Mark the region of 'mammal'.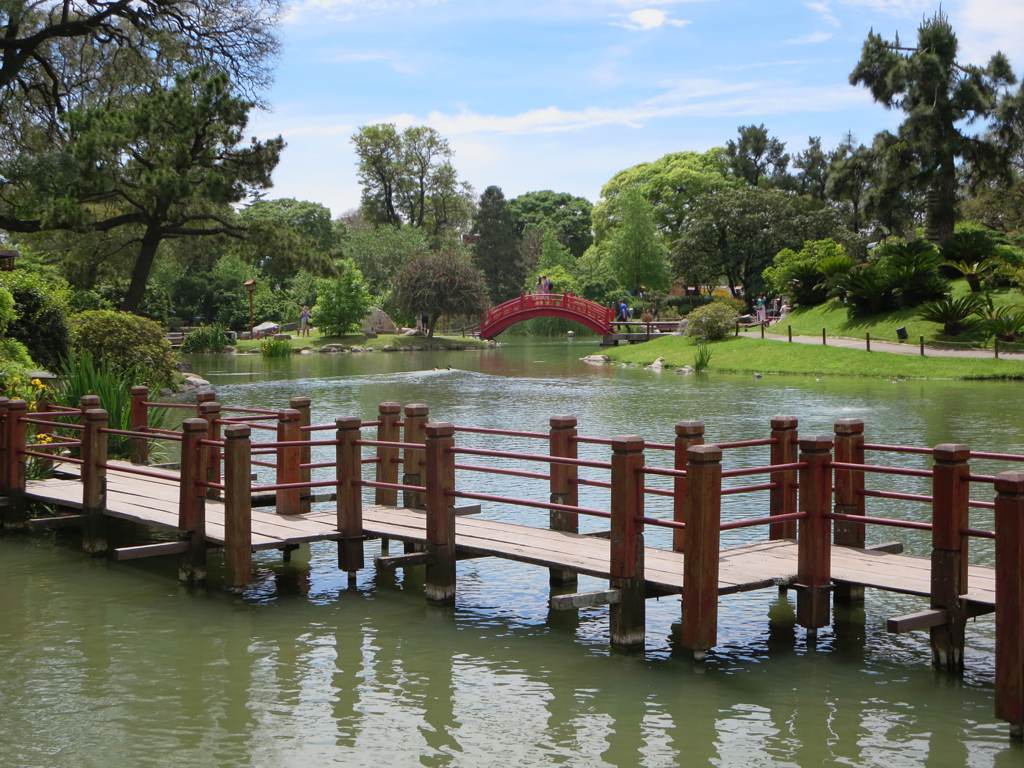
Region: {"x1": 753, "y1": 298, "x2": 767, "y2": 320}.
